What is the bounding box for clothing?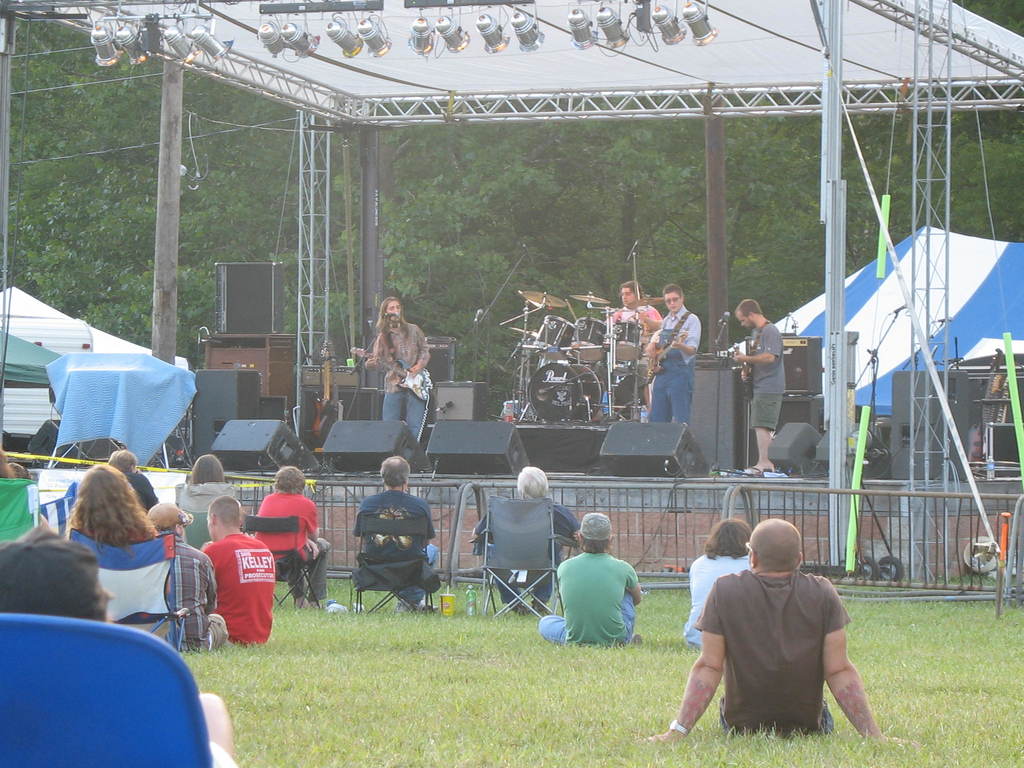
box(179, 472, 239, 534).
